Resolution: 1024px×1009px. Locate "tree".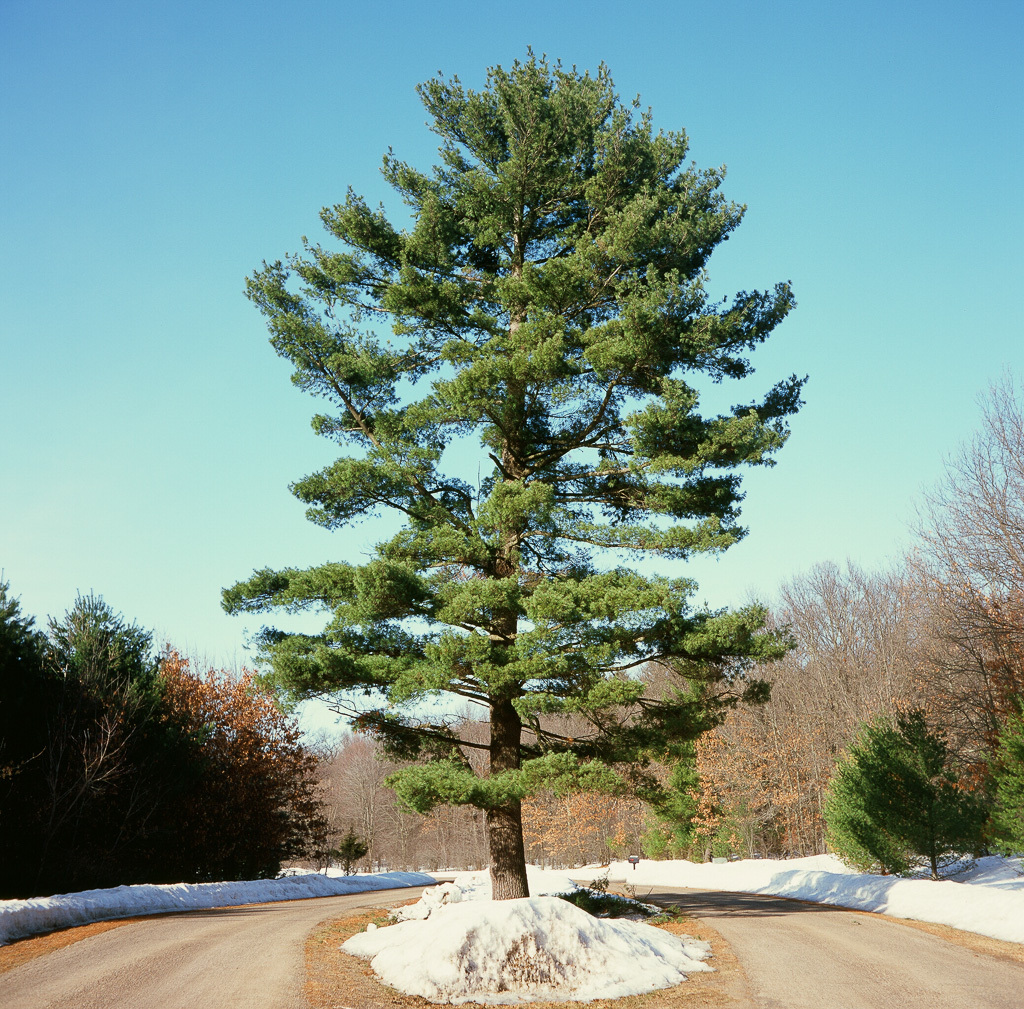
bbox=(870, 411, 1023, 848).
